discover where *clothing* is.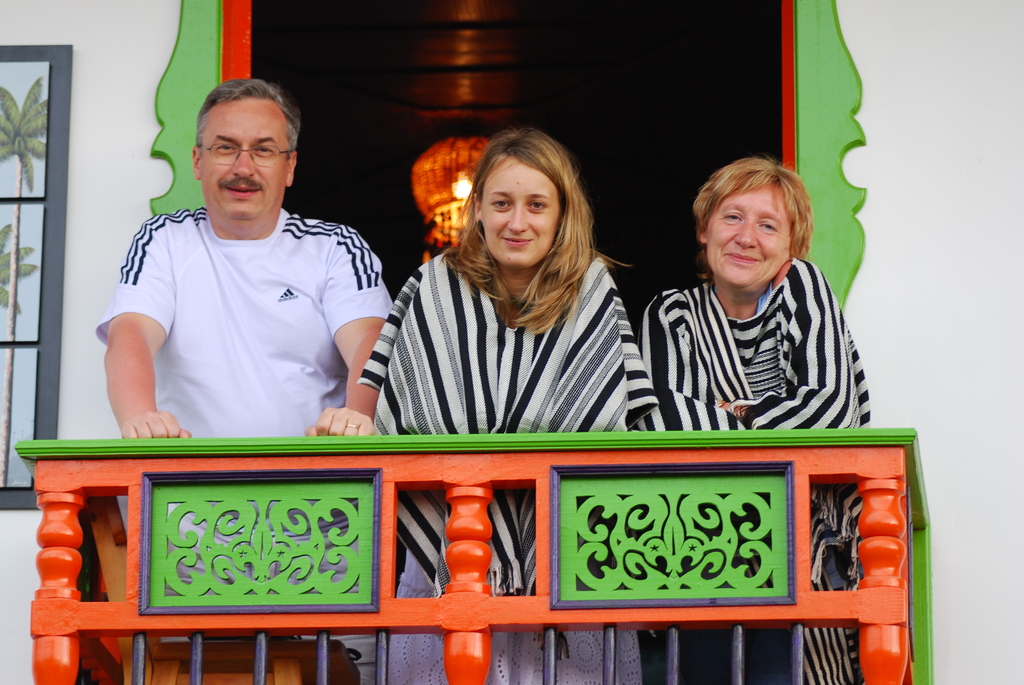
Discovered at detection(356, 243, 659, 684).
